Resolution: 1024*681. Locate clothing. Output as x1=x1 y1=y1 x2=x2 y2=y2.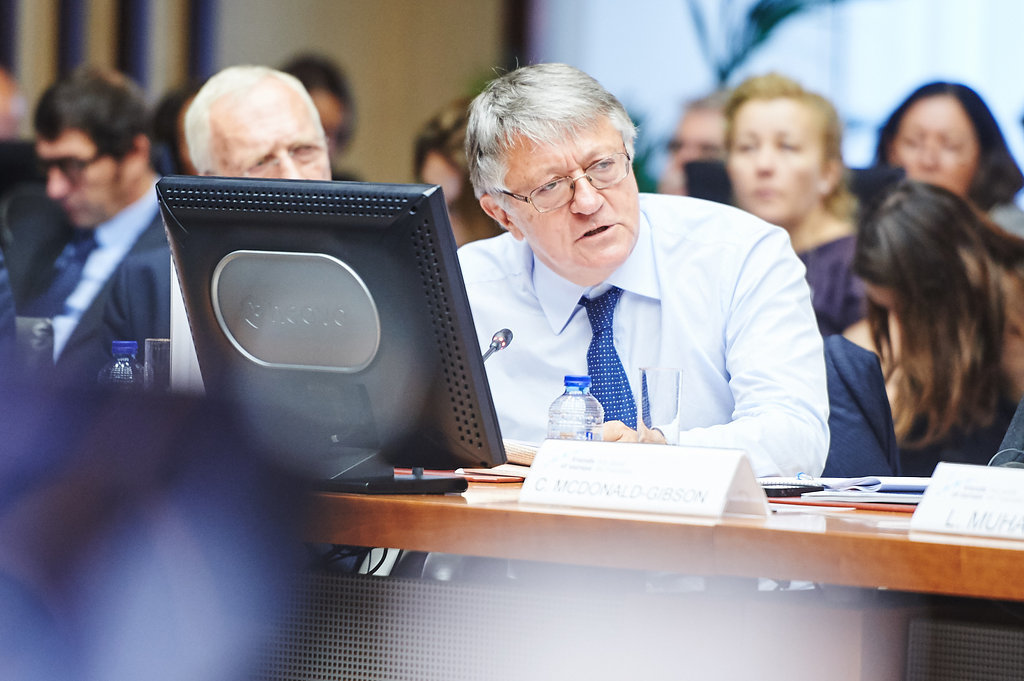
x1=0 y1=245 x2=21 y2=376.
